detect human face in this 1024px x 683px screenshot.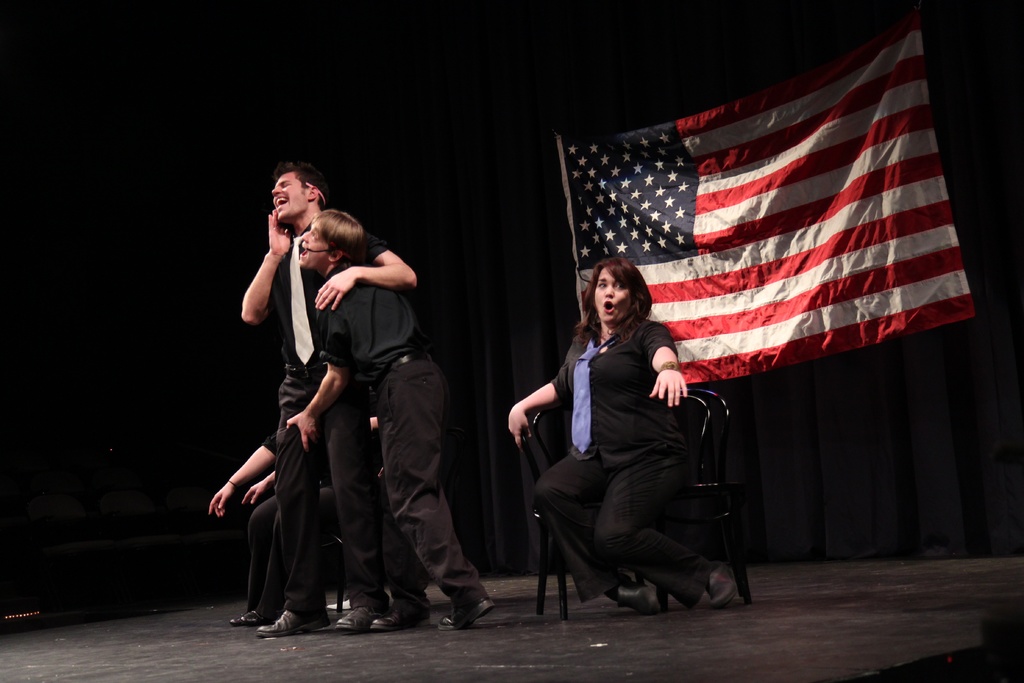
Detection: crop(273, 173, 307, 219).
